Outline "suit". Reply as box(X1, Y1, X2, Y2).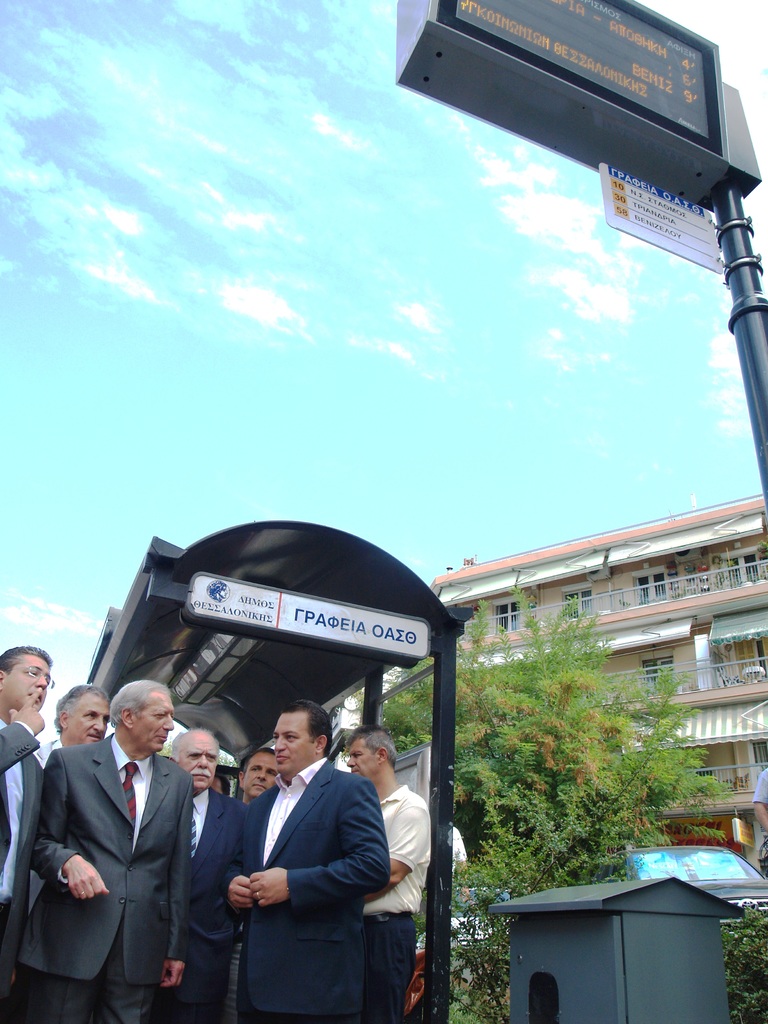
box(211, 762, 393, 1023).
